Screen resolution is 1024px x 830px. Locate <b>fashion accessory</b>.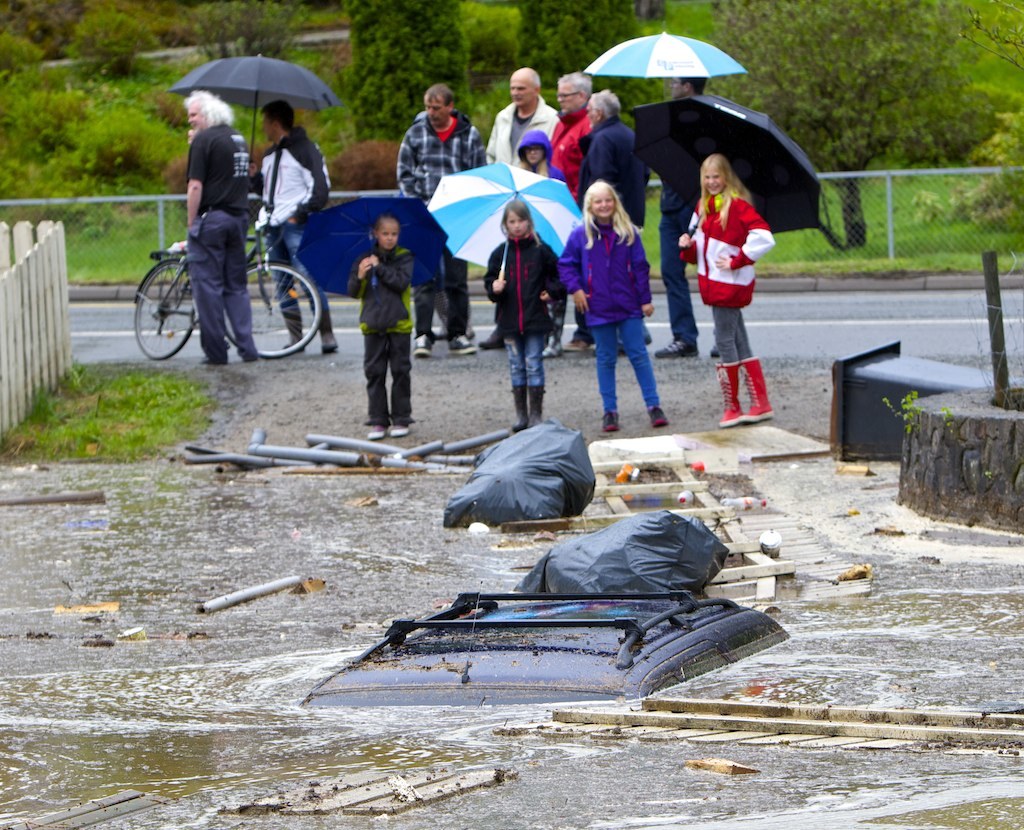
bbox=(648, 409, 668, 425).
